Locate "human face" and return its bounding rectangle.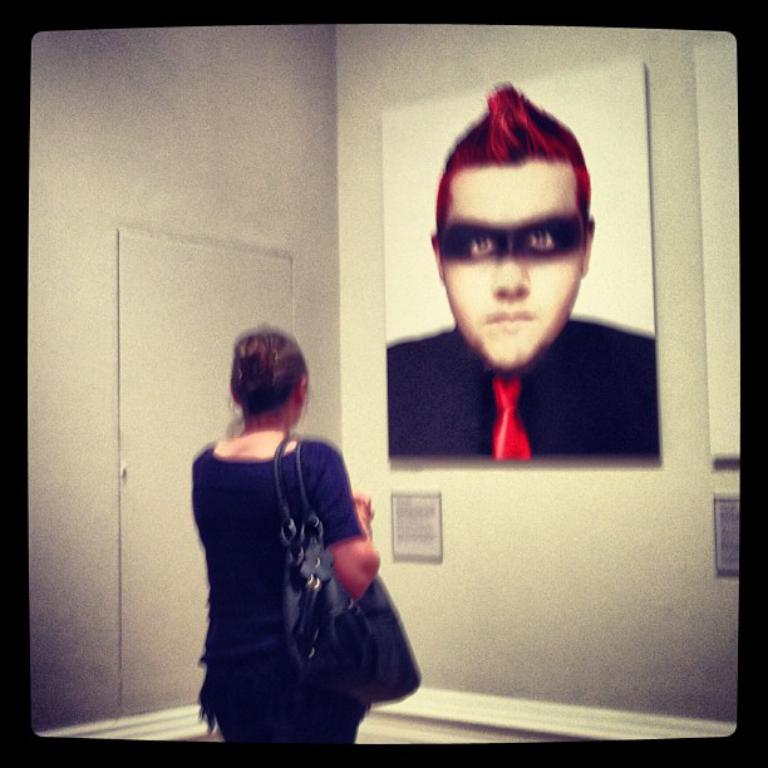
[438, 161, 582, 373].
